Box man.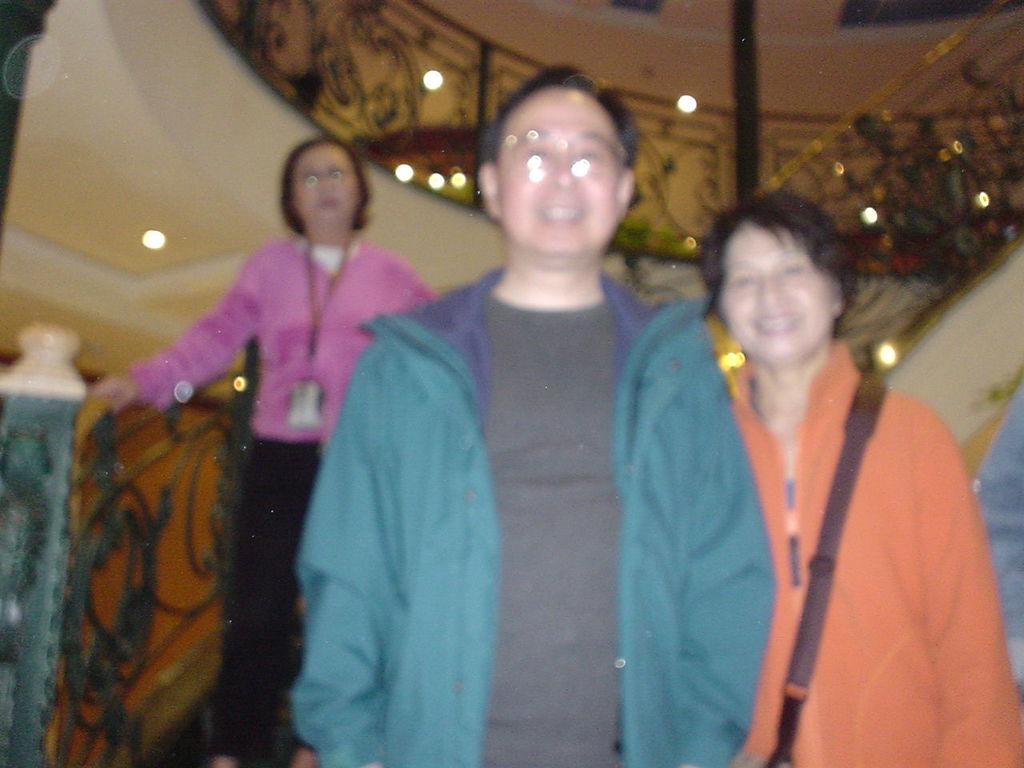
Rect(302, 73, 763, 767).
